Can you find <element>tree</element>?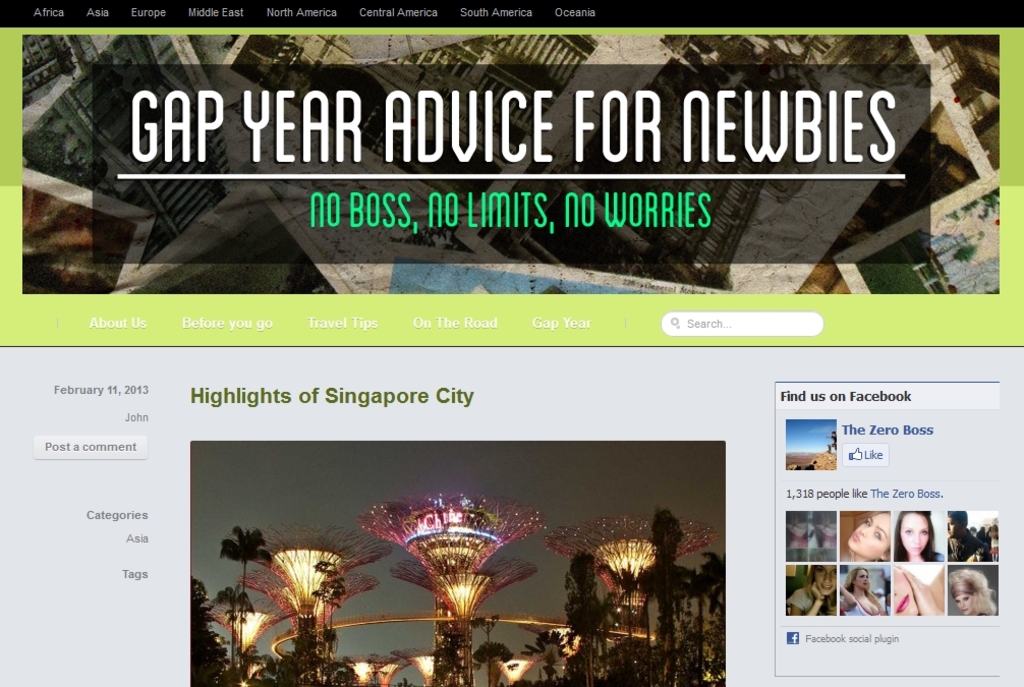
Yes, bounding box: detection(468, 640, 514, 686).
